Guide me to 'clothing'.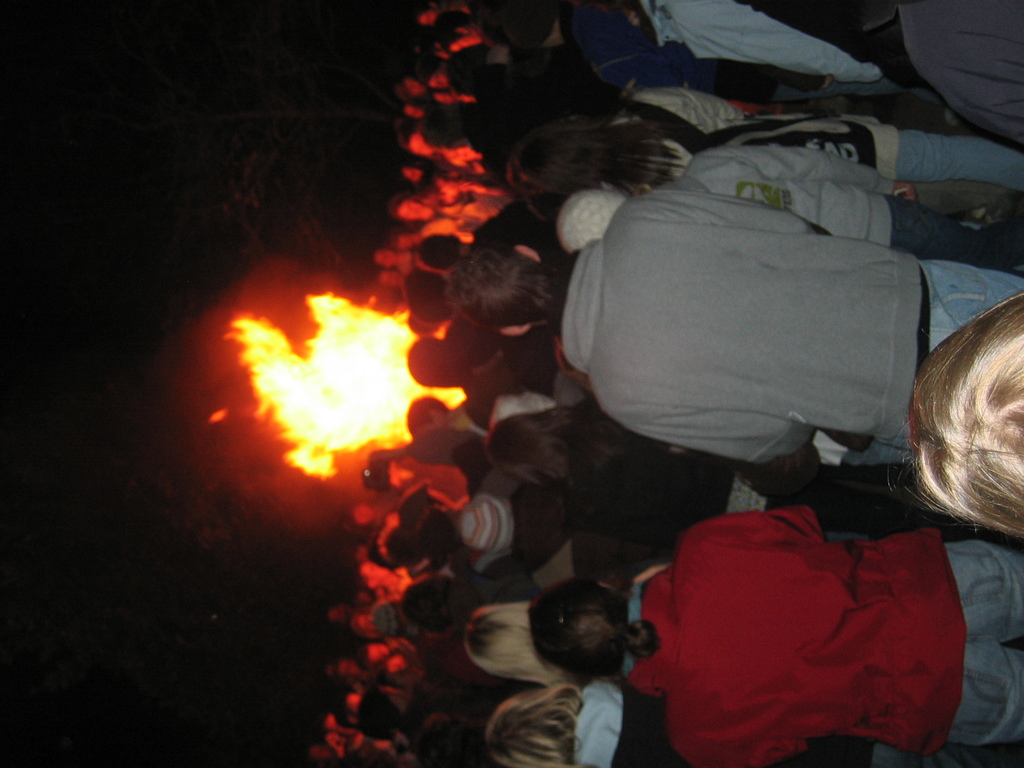
Guidance: crop(900, 3, 1018, 145).
